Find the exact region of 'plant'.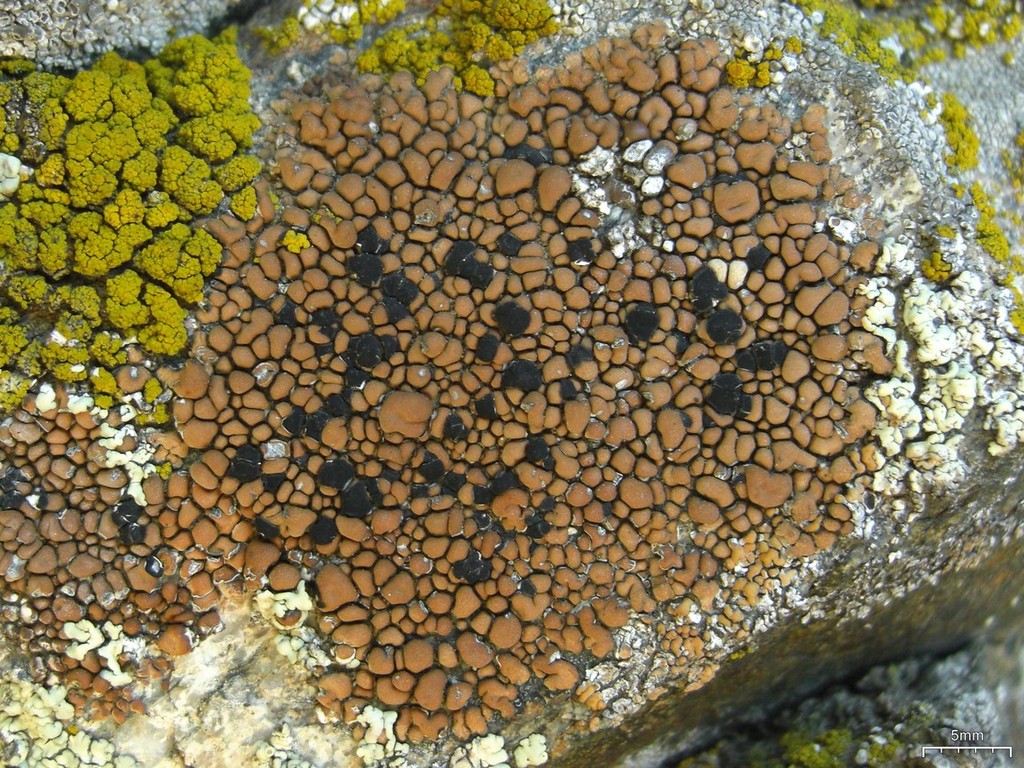
Exact region: 326:26:350:42.
